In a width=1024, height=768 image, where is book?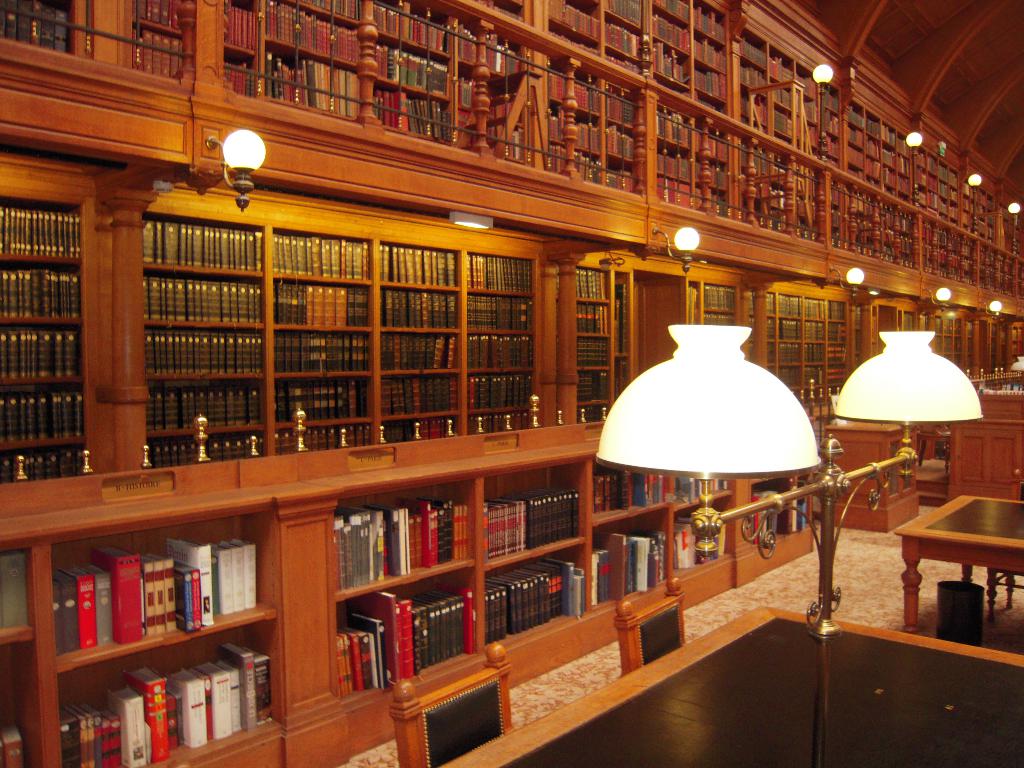
371/512/383/588.
